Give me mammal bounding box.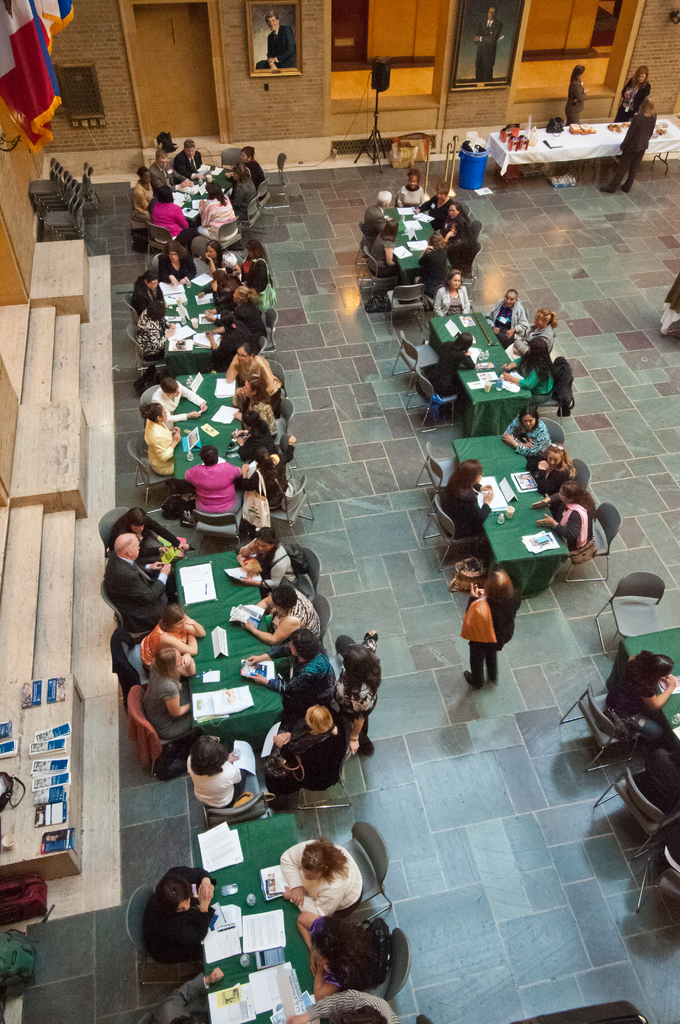
BBox(152, 380, 207, 431).
